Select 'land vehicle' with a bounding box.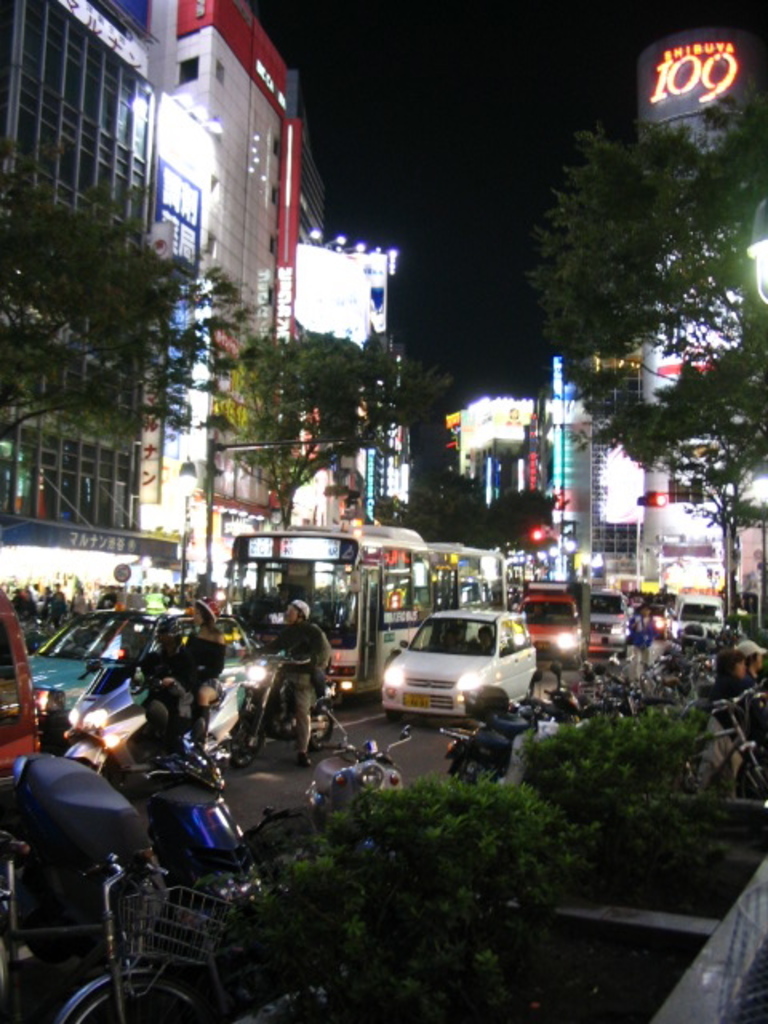
{"x1": 379, "y1": 590, "x2": 541, "y2": 731}.
